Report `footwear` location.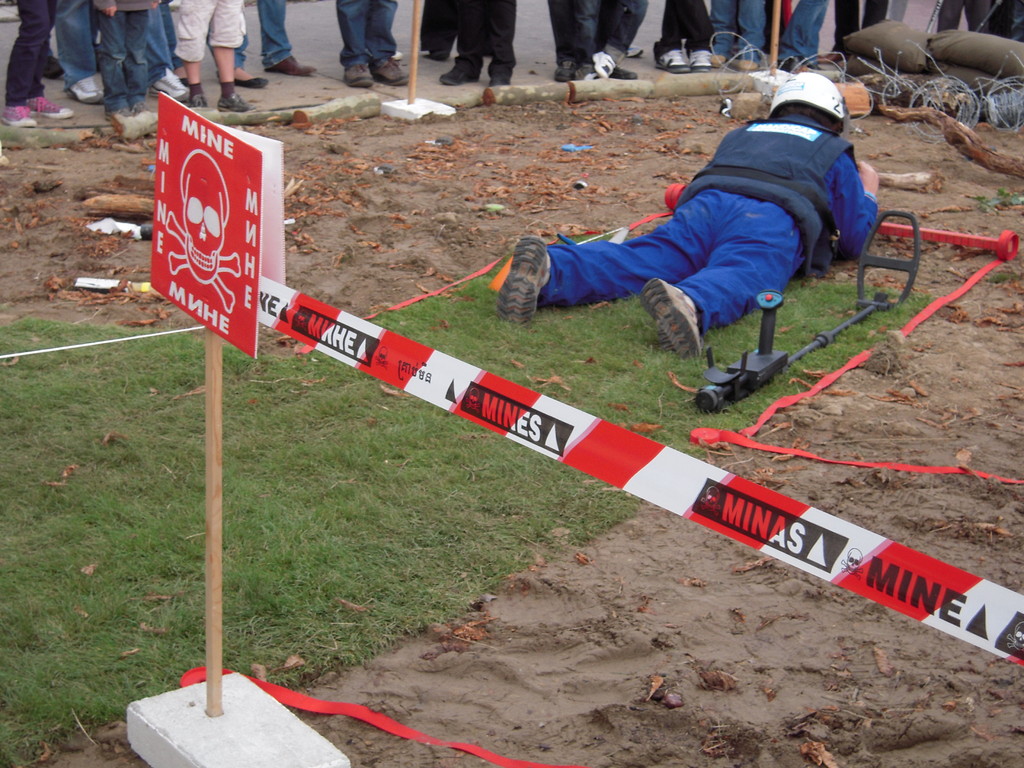
Report: [left=344, top=61, right=378, bottom=86].
